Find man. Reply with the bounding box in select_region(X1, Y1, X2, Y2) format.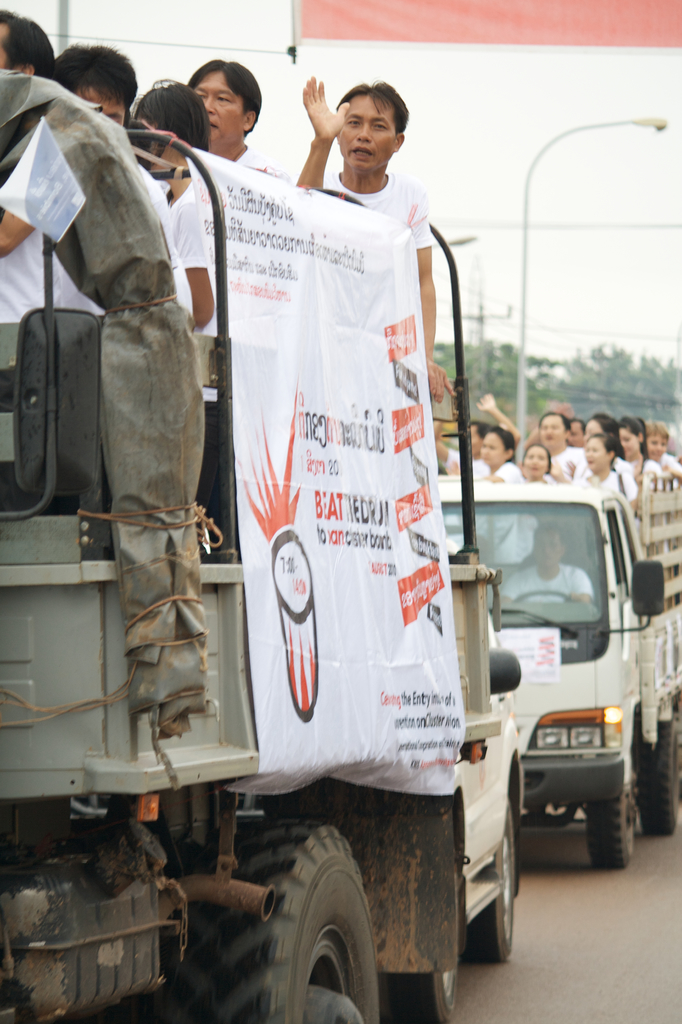
select_region(504, 517, 593, 610).
